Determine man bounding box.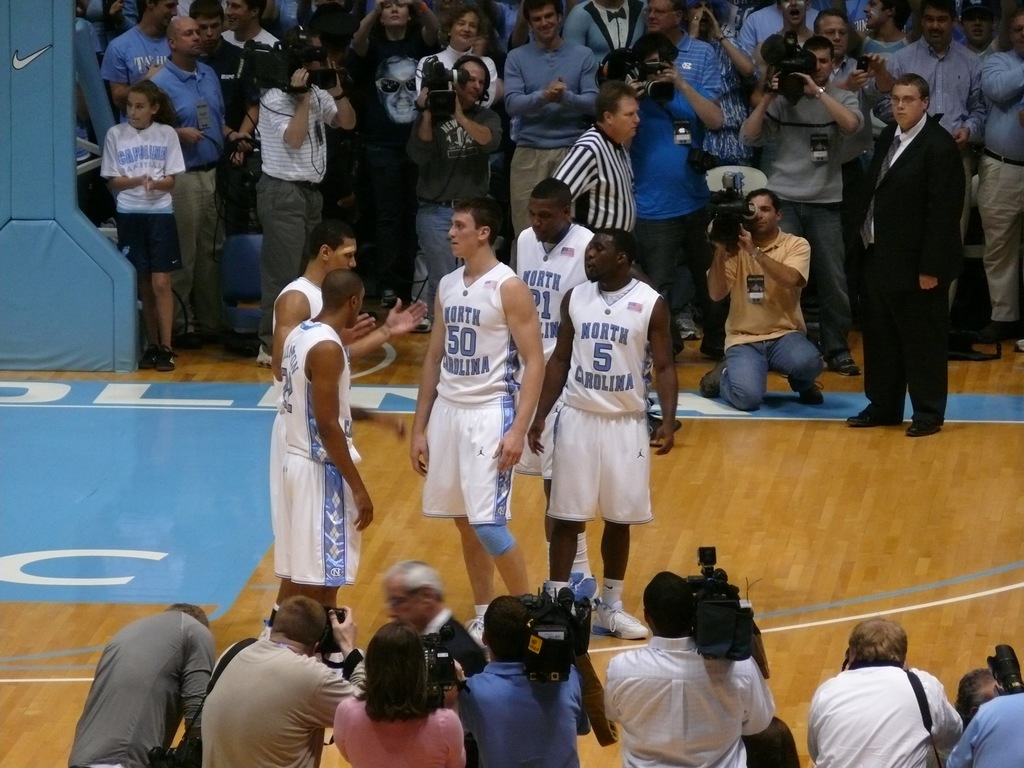
Determined: x1=202, y1=597, x2=366, y2=767.
